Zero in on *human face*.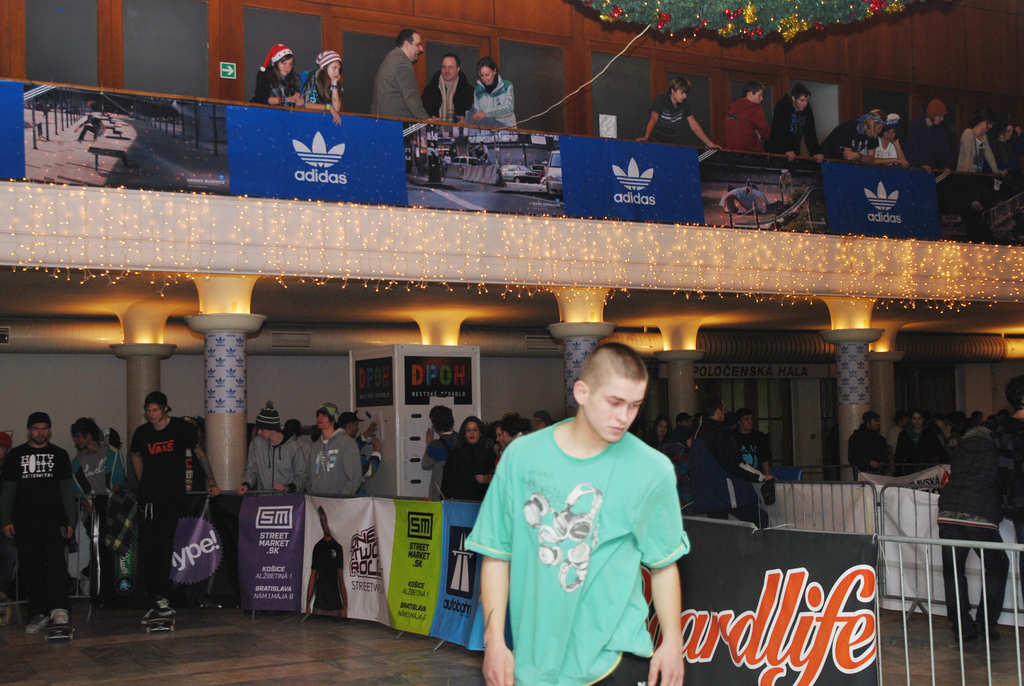
Zeroed in: <bbox>316, 412, 330, 428</bbox>.
